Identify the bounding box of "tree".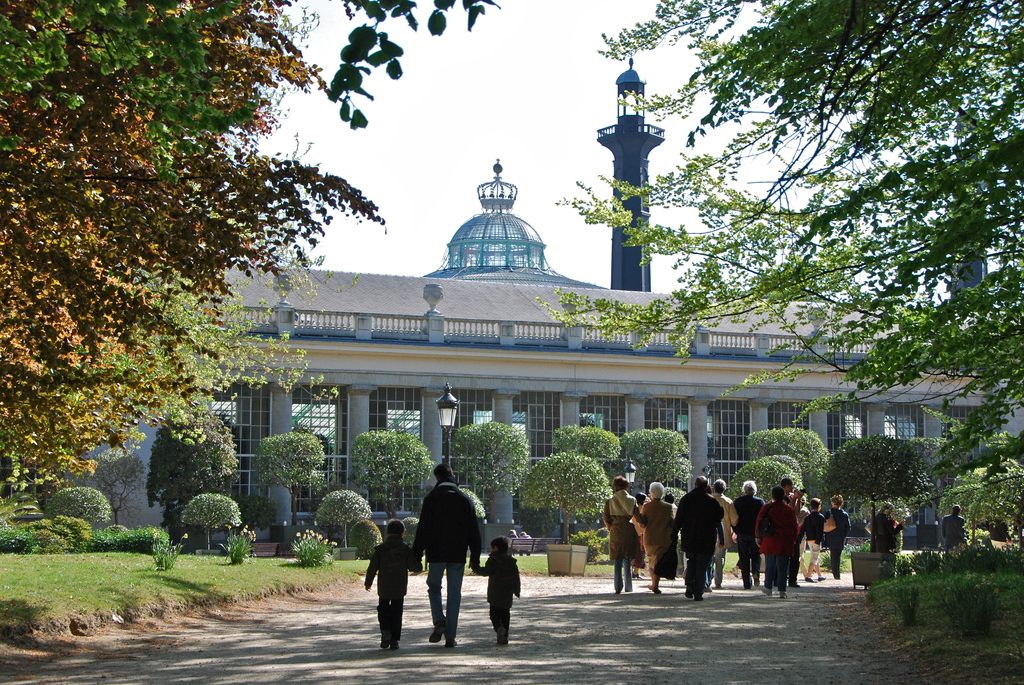
region(529, 452, 612, 546).
